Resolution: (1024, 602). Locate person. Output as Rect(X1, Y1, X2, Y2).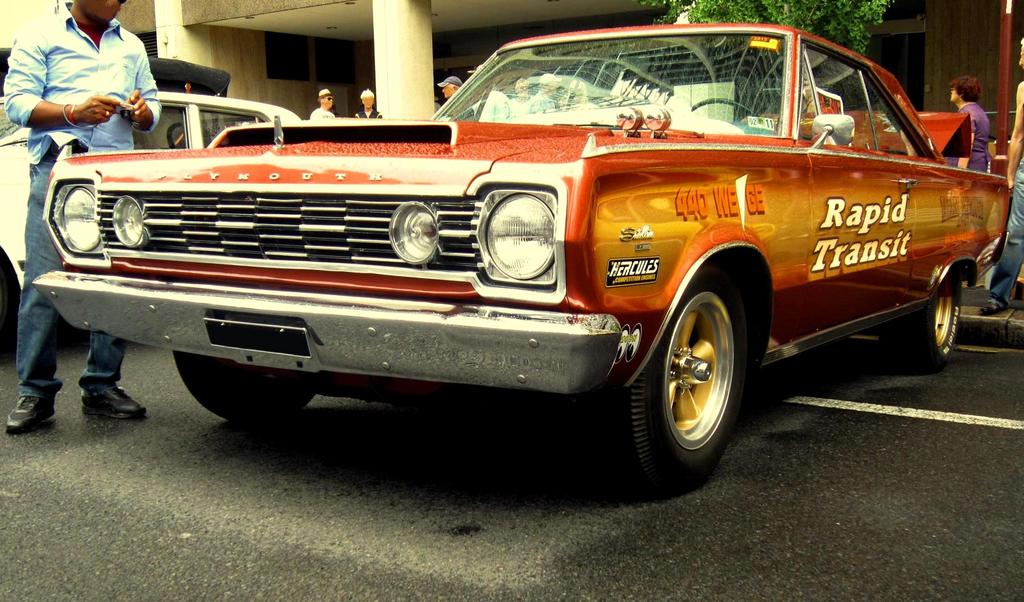
Rect(308, 85, 339, 120).
